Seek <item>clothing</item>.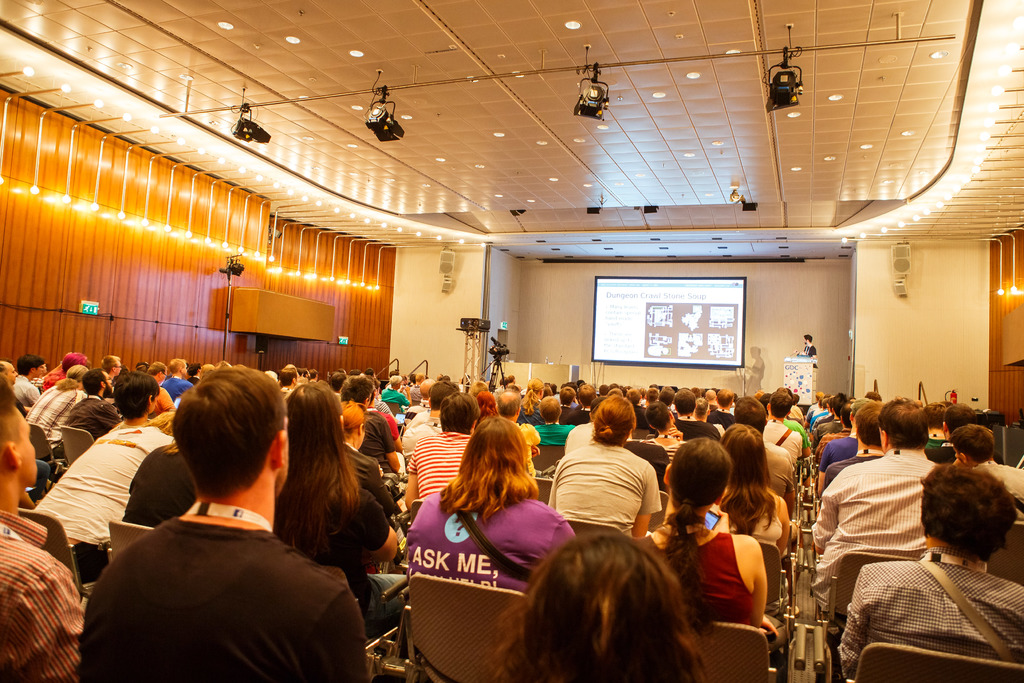
{"x1": 837, "y1": 541, "x2": 1023, "y2": 682}.
